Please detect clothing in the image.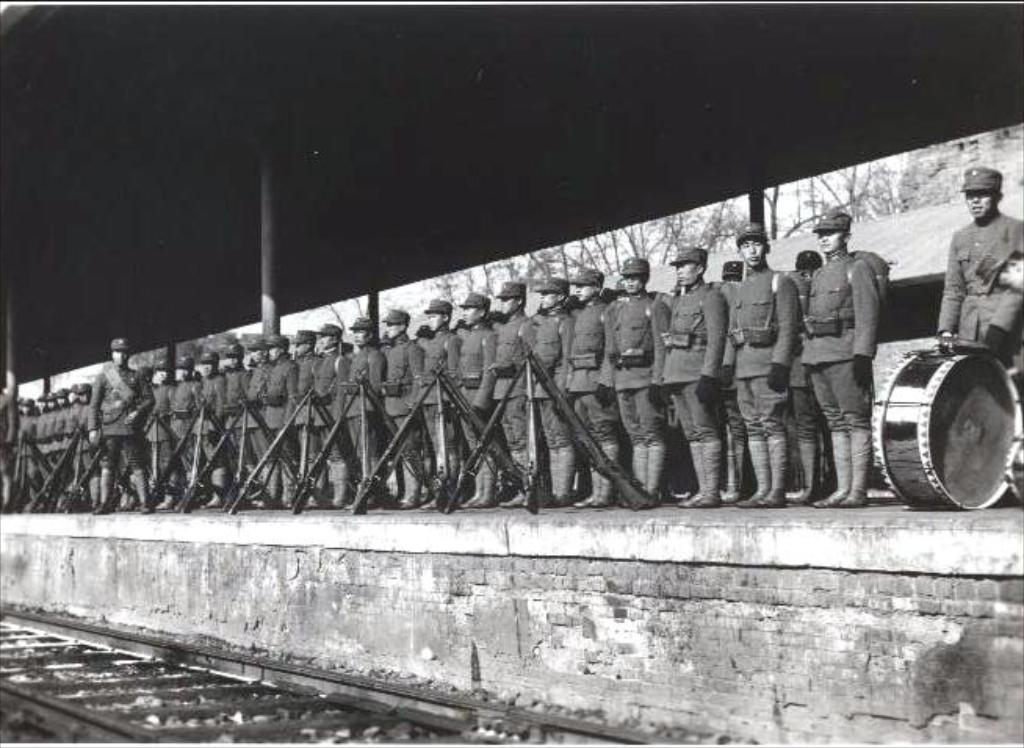
l=802, t=207, r=911, b=462.
